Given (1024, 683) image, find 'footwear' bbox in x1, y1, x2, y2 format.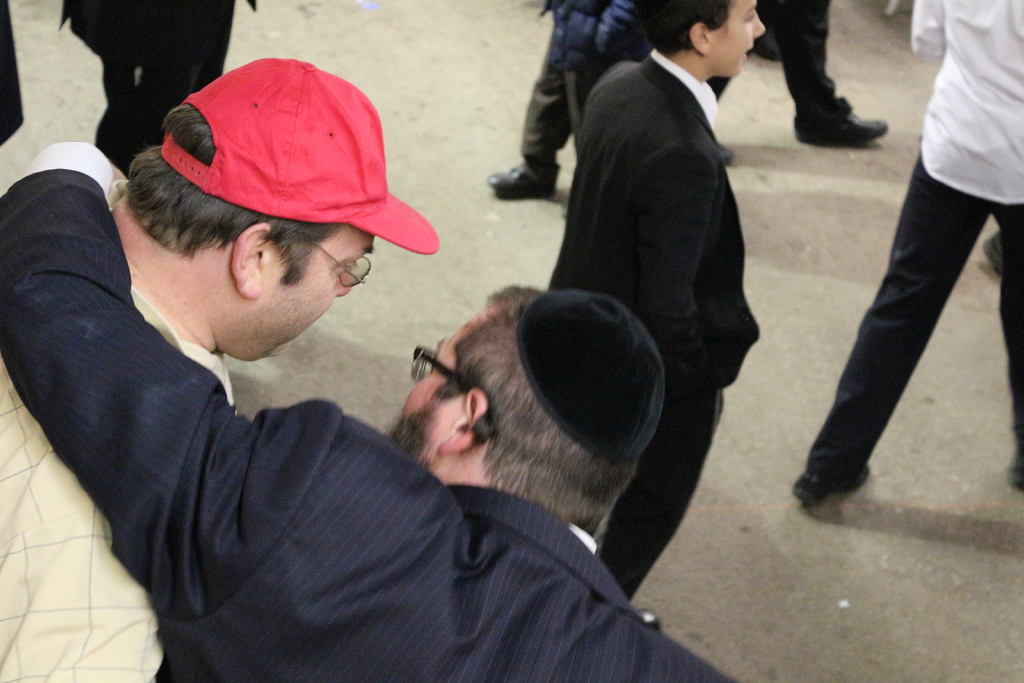
791, 469, 871, 509.
